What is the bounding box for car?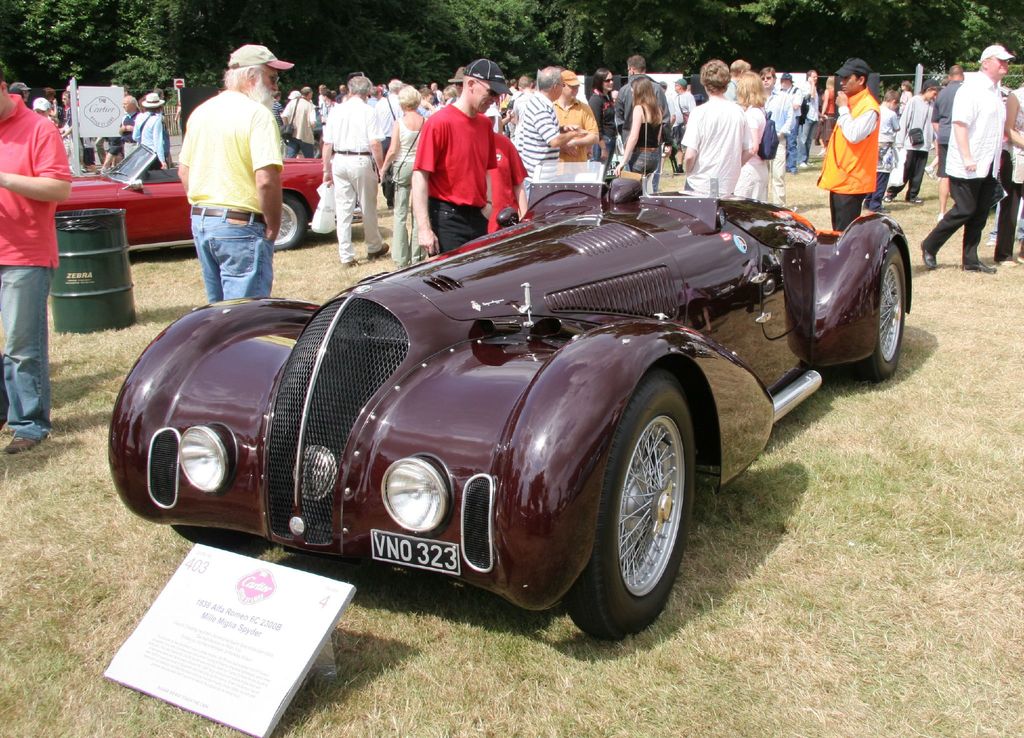
[54,144,332,255].
